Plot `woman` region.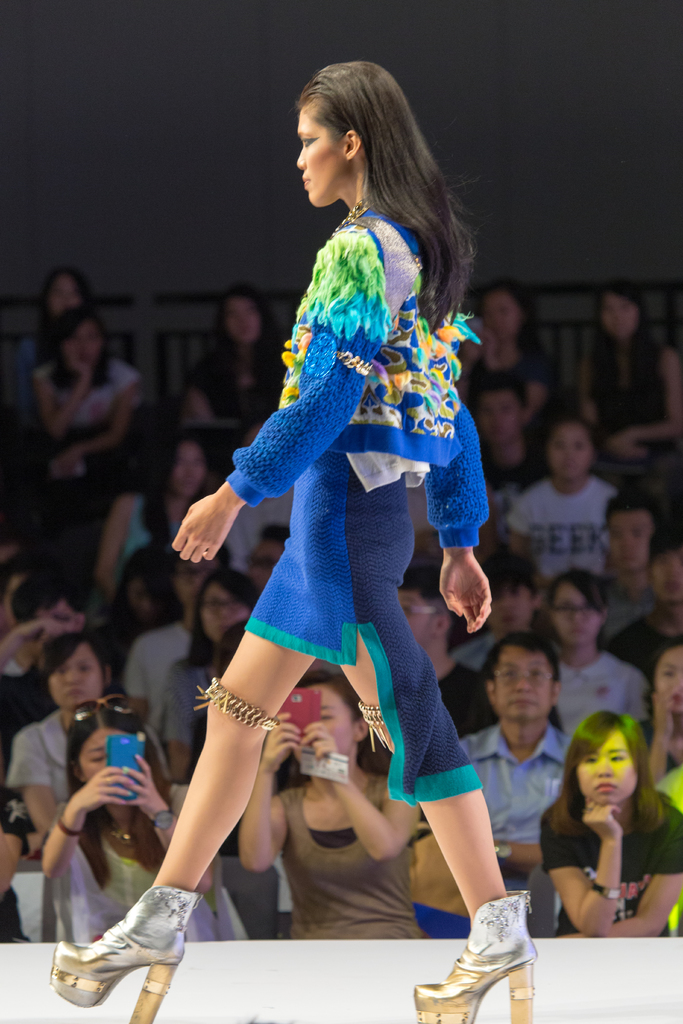
Plotted at BBox(588, 483, 659, 637).
